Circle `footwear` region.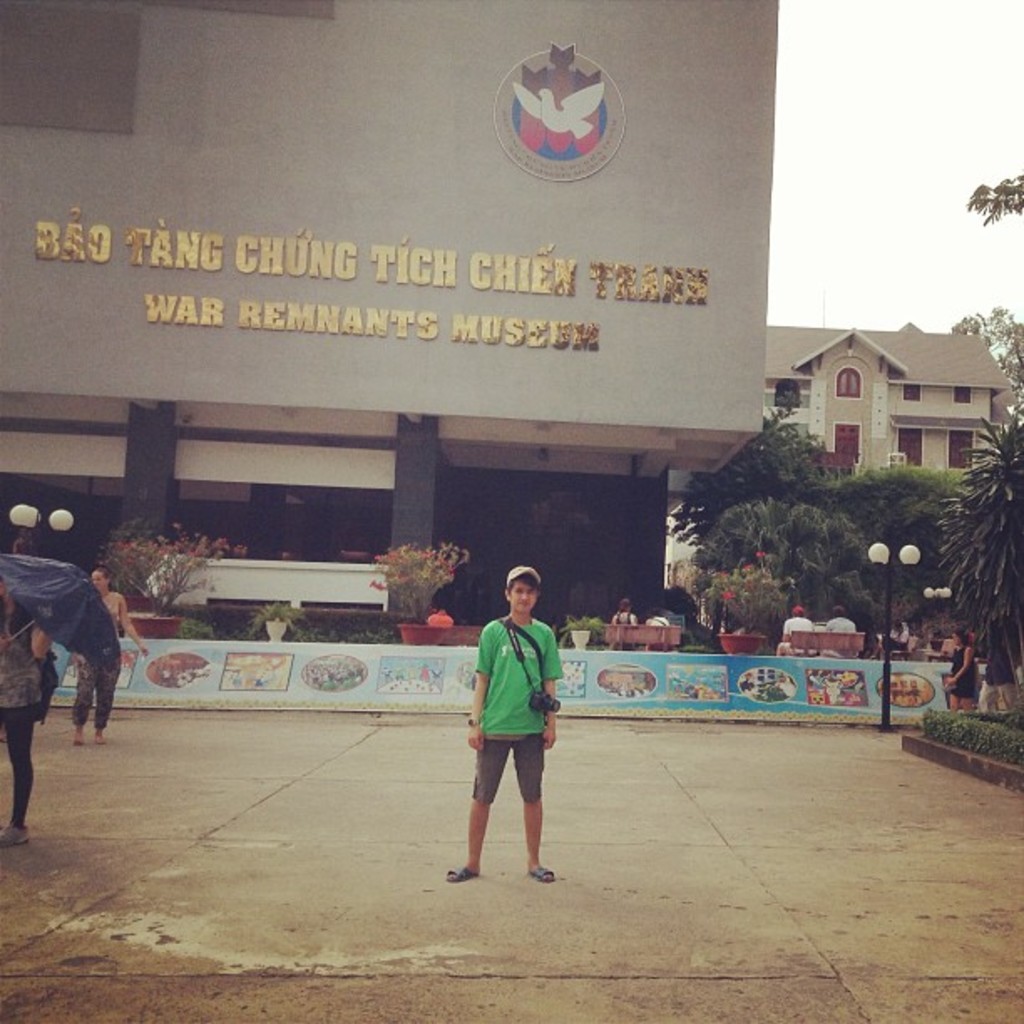
Region: pyautogui.locateOnScreen(0, 822, 30, 852).
